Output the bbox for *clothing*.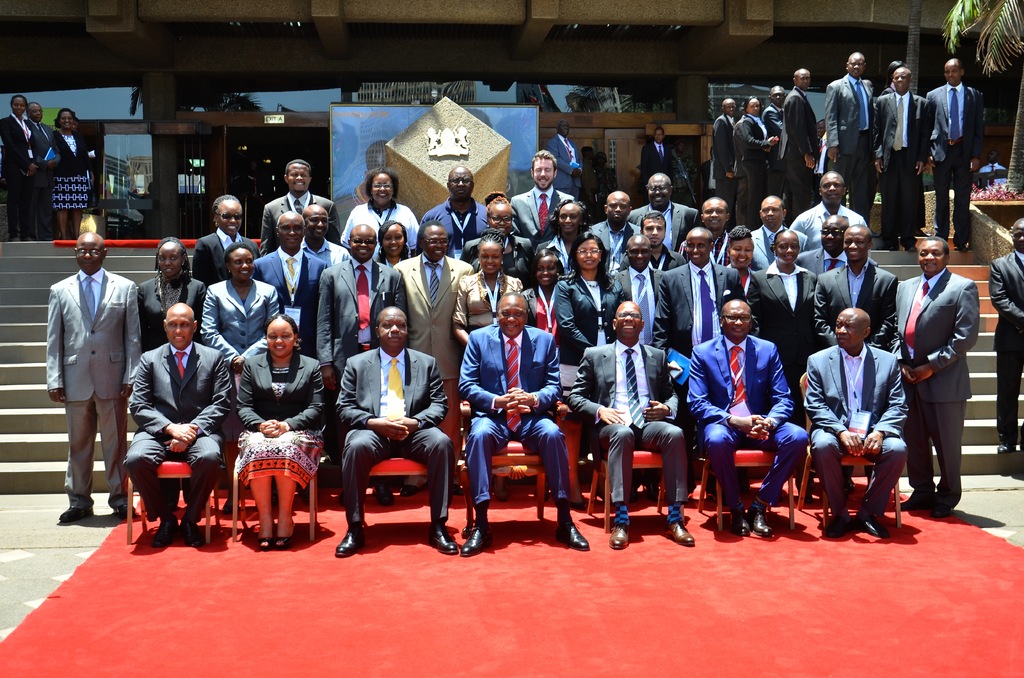
<region>416, 197, 483, 261</region>.
